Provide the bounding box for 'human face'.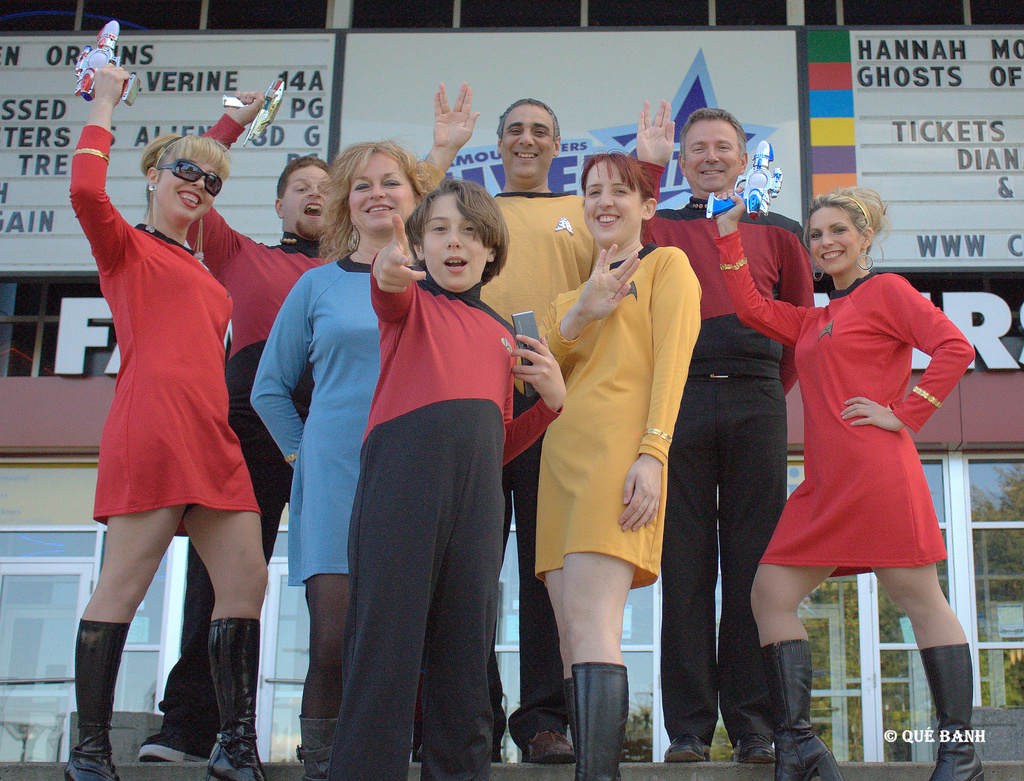
807:204:860:277.
